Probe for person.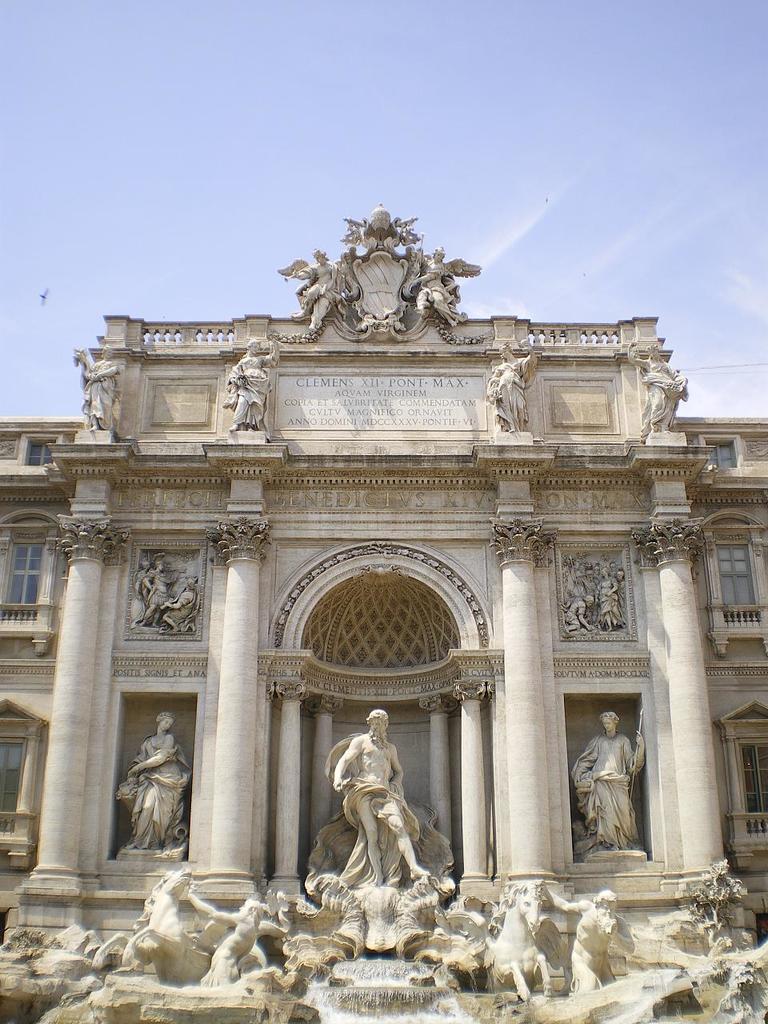
Probe result: locate(227, 335, 282, 432).
